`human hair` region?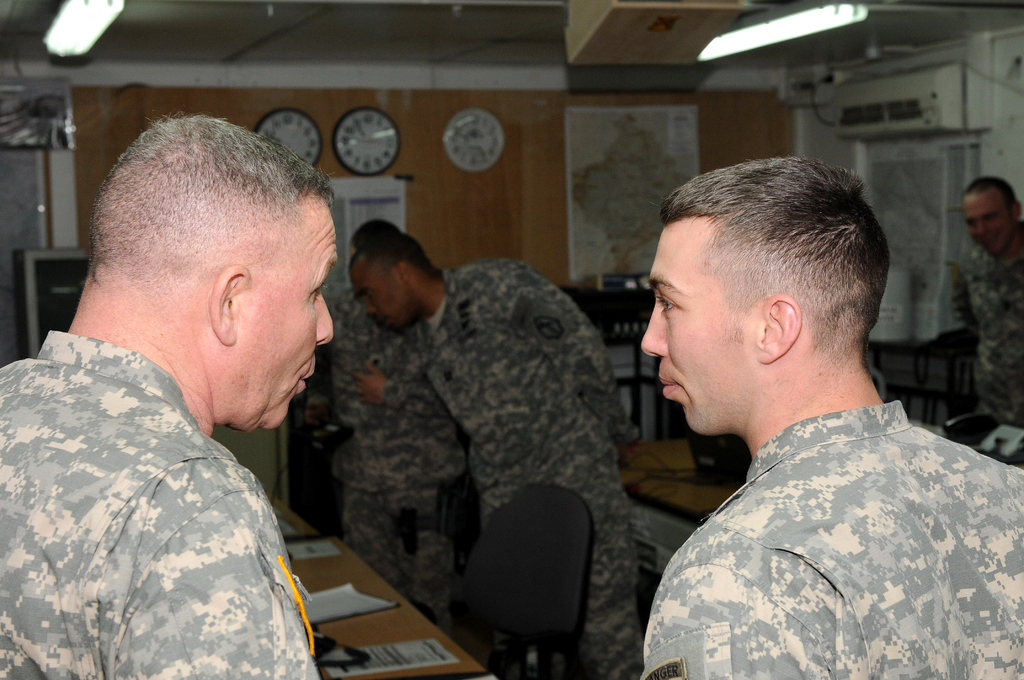
<region>654, 155, 889, 364</region>
